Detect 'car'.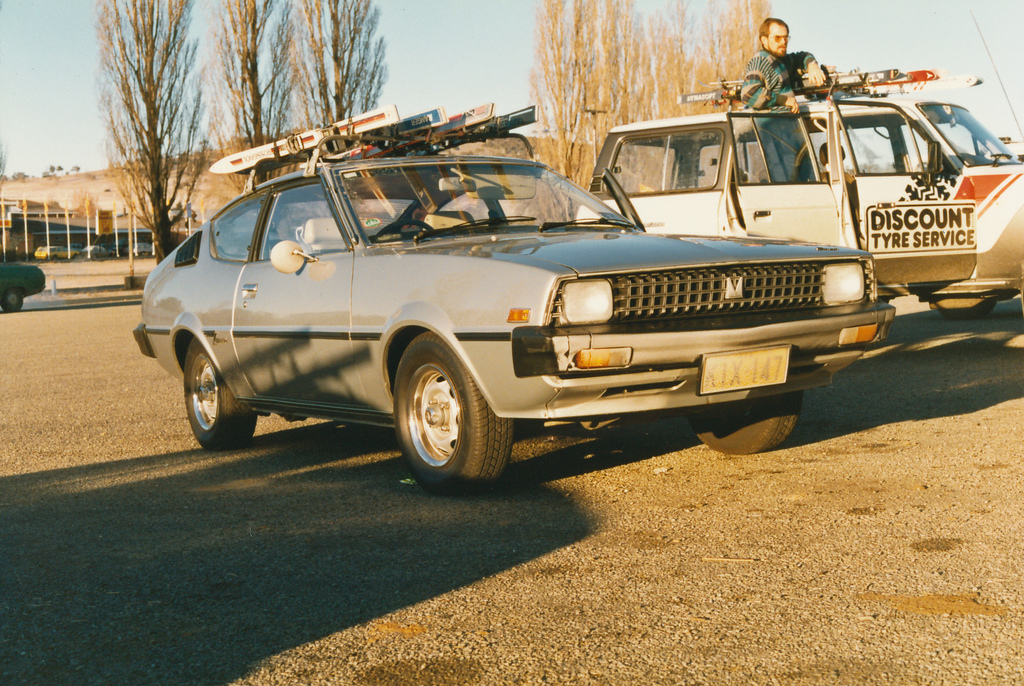
Detected at [left=146, top=133, right=928, bottom=487].
